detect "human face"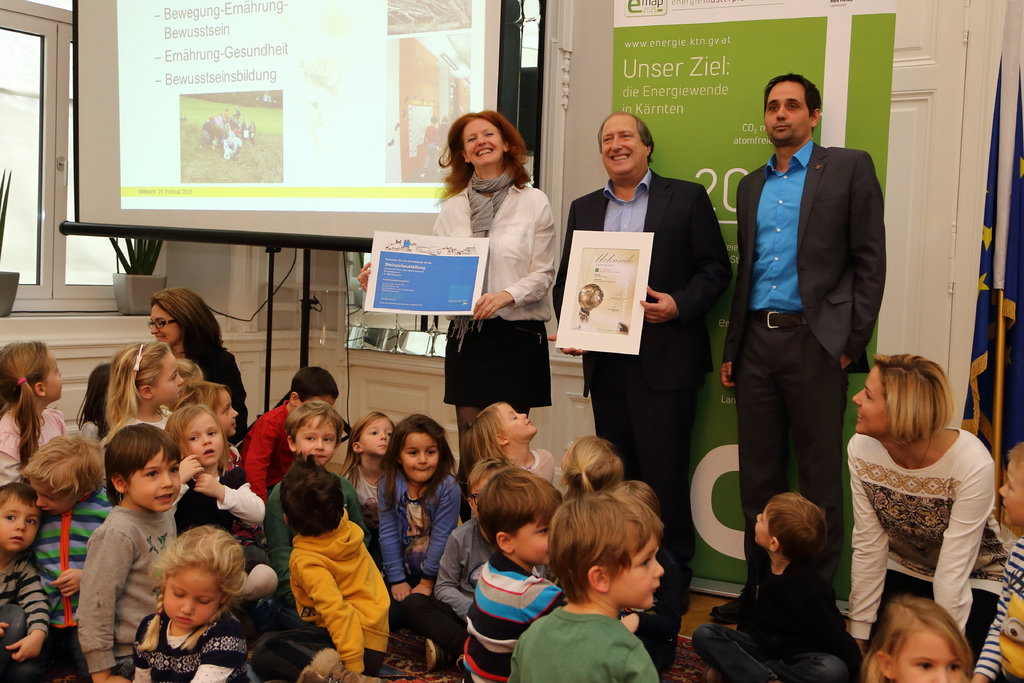
{"x1": 128, "y1": 447, "x2": 179, "y2": 515}
